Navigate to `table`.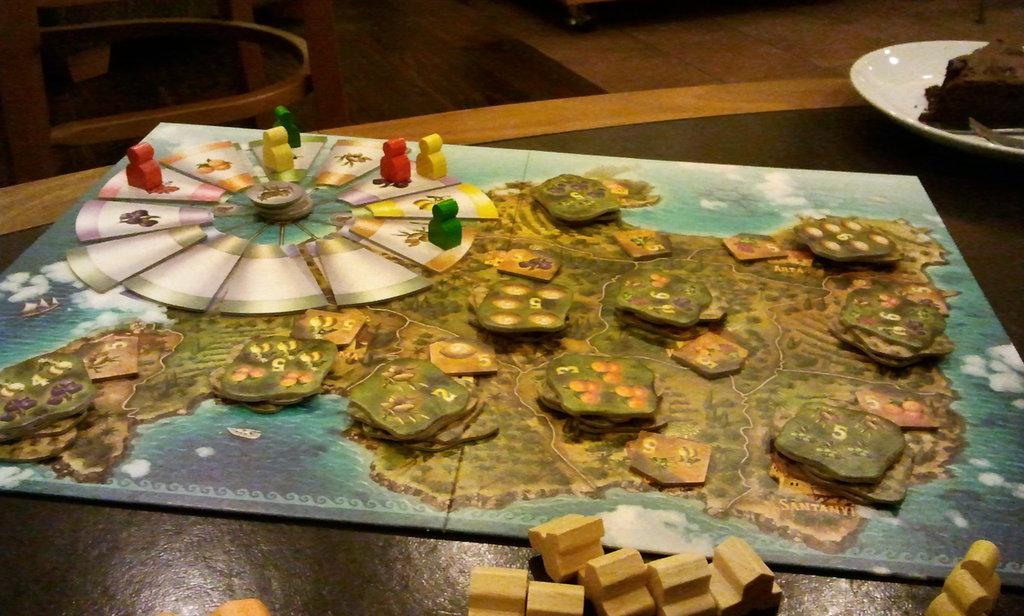
Navigation target: bbox(0, 76, 1023, 615).
